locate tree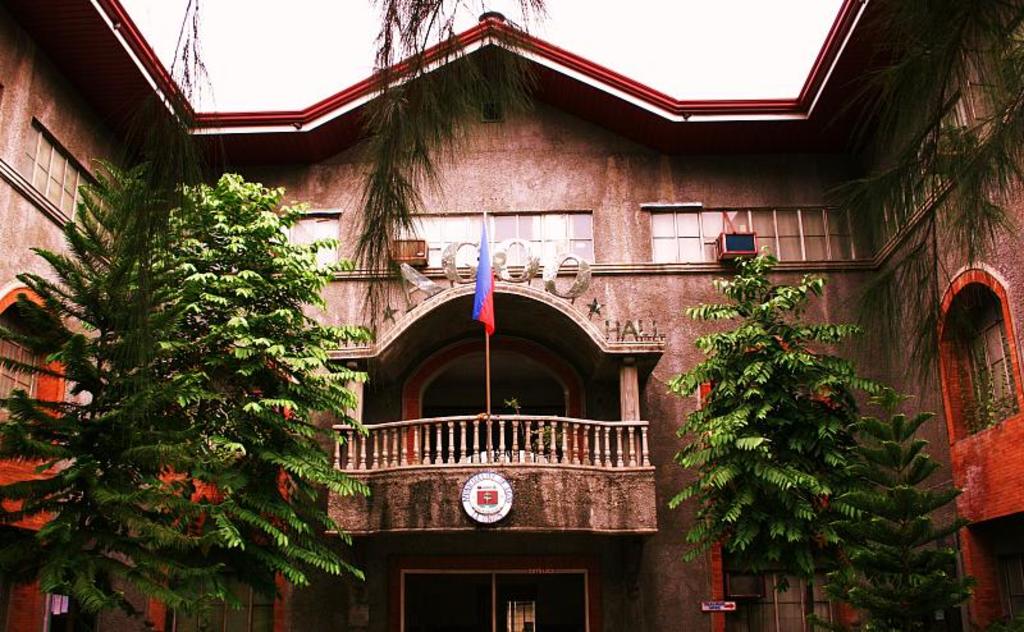
select_region(663, 243, 883, 631)
